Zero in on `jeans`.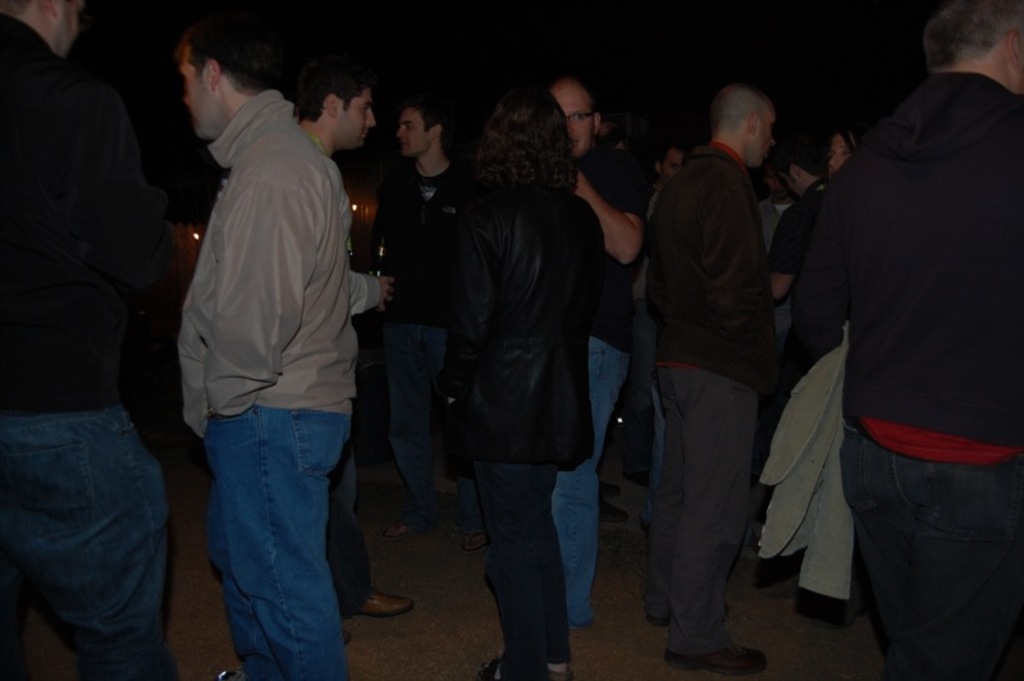
Zeroed in: [x1=740, y1=370, x2=808, y2=552].
